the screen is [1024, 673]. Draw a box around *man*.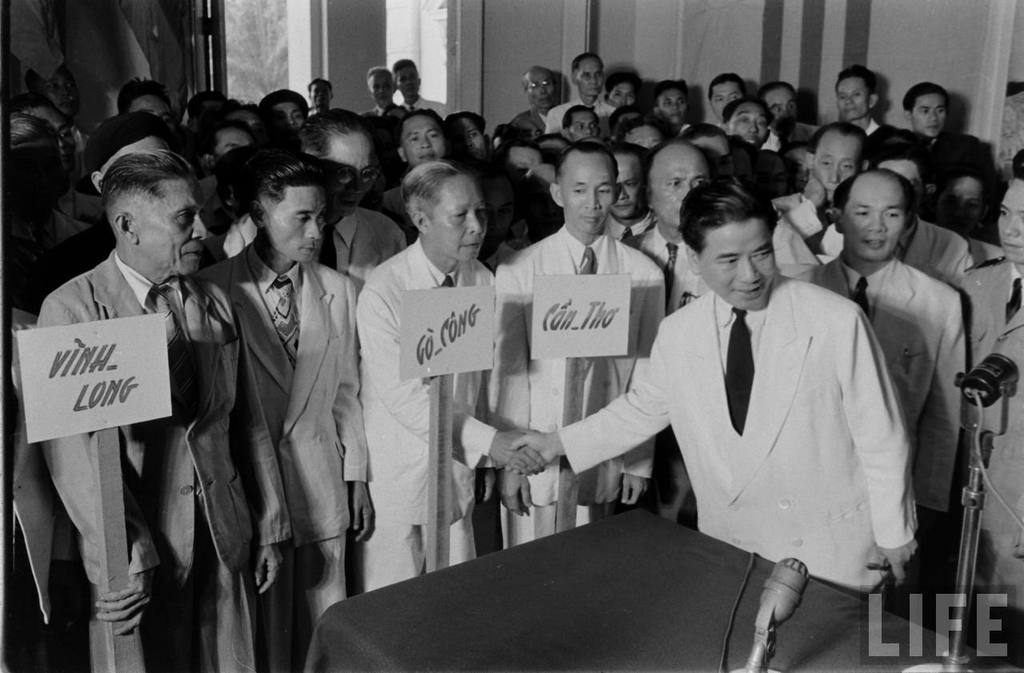
Rect(392, 55, 443, 122).
